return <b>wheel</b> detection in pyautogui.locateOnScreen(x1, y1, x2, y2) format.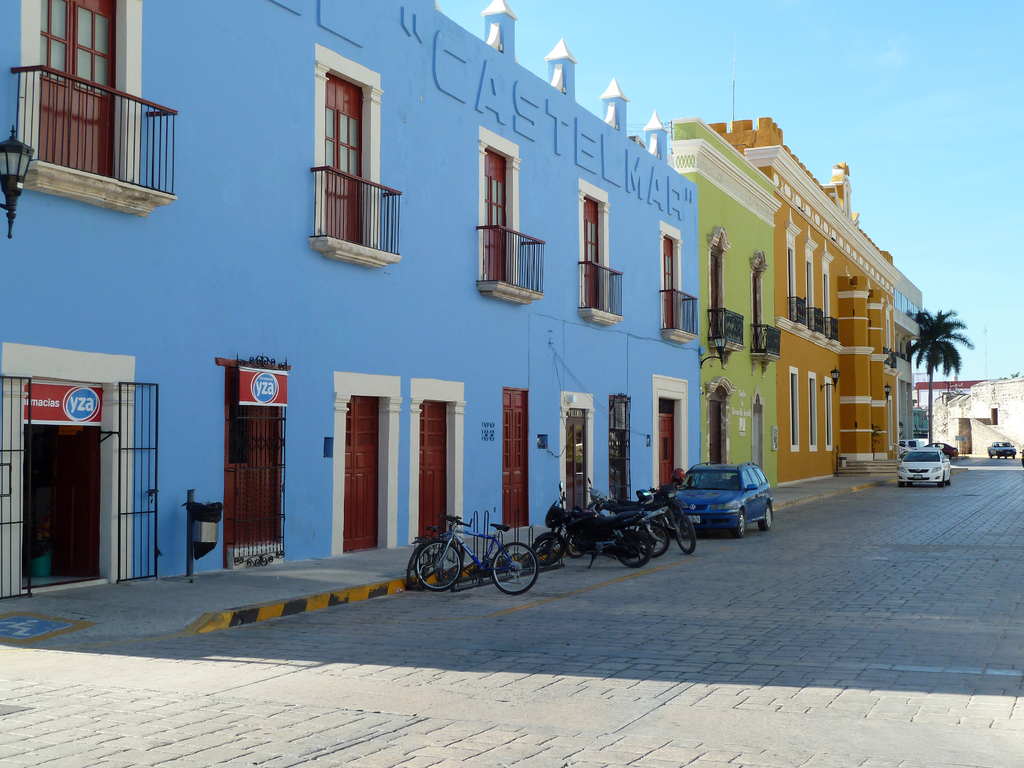
pyautogui.locateOnScreen(533, 542, 562, 567).
